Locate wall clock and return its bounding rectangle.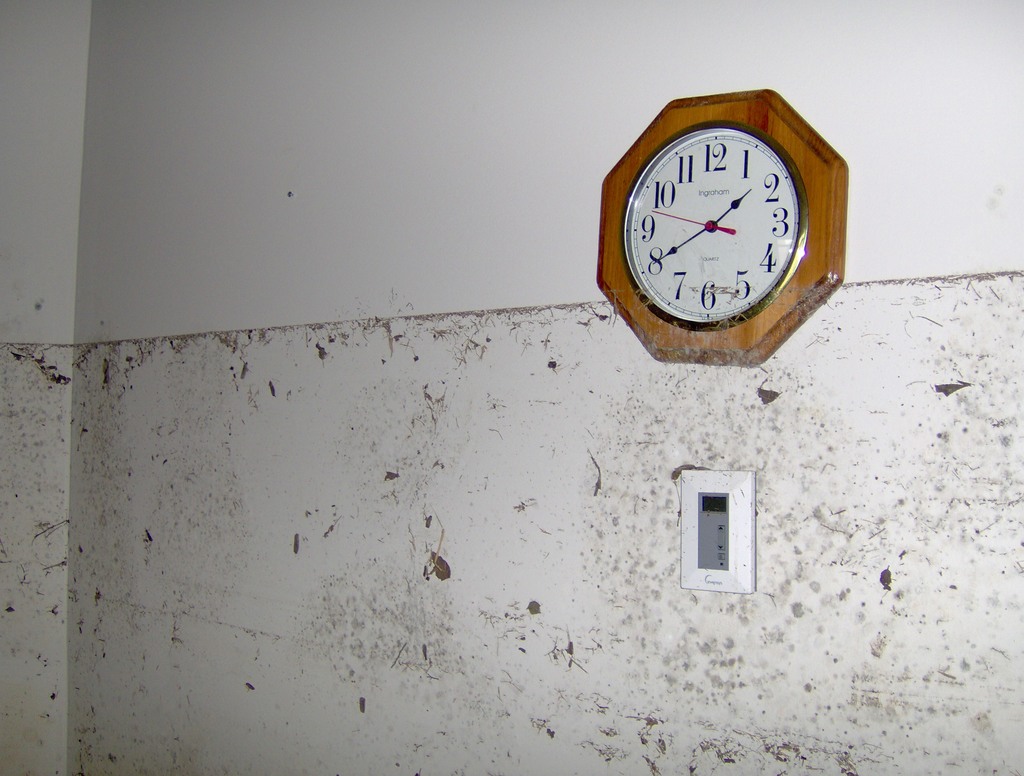
[597, 117, 852, 370].
